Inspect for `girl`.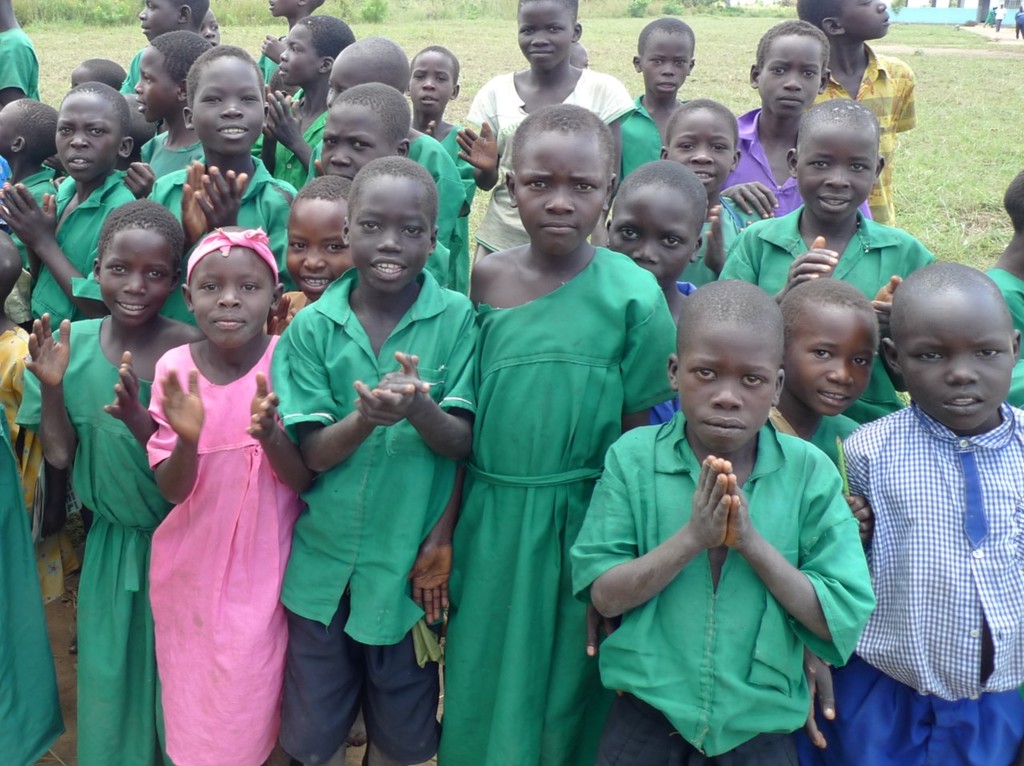
Inspection: crop(268, 176, 357, 339).
